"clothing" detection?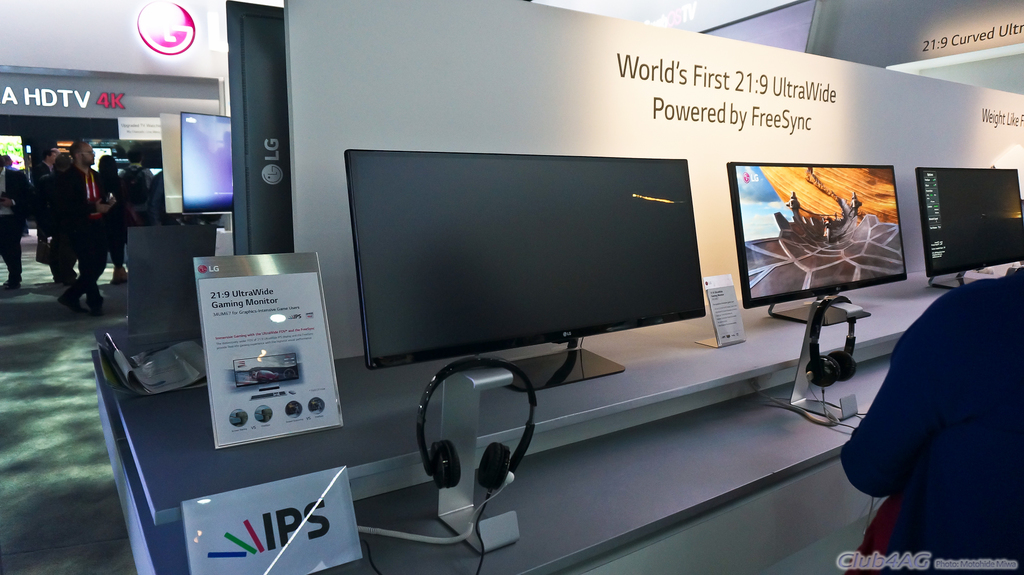
left=54, top=161, right=104, bottom=311
